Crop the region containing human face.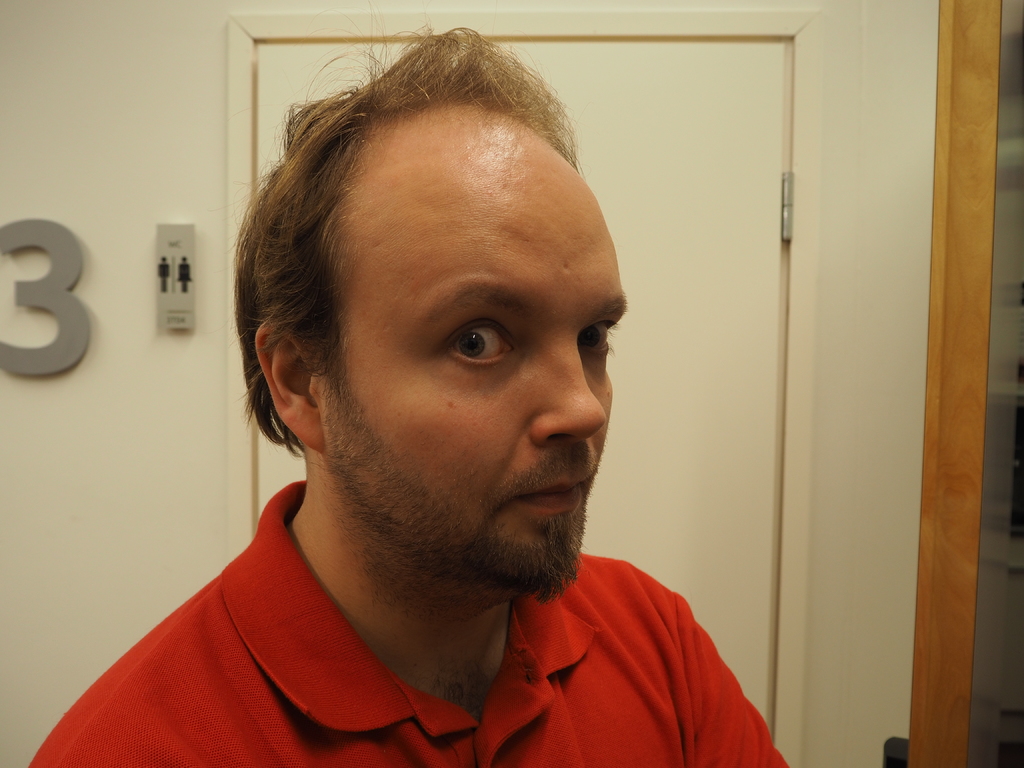
Crop region: [left=313, top=140, right=632, bottom=600].
